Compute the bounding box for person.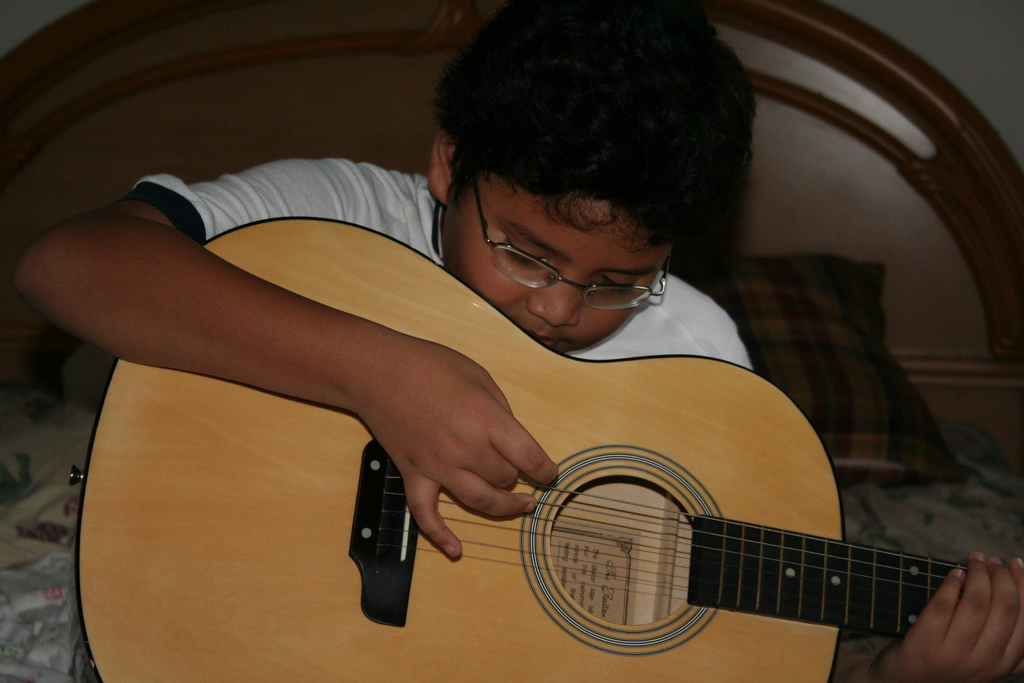
<bbox>11, 1, 1023, 680</bbox>.
